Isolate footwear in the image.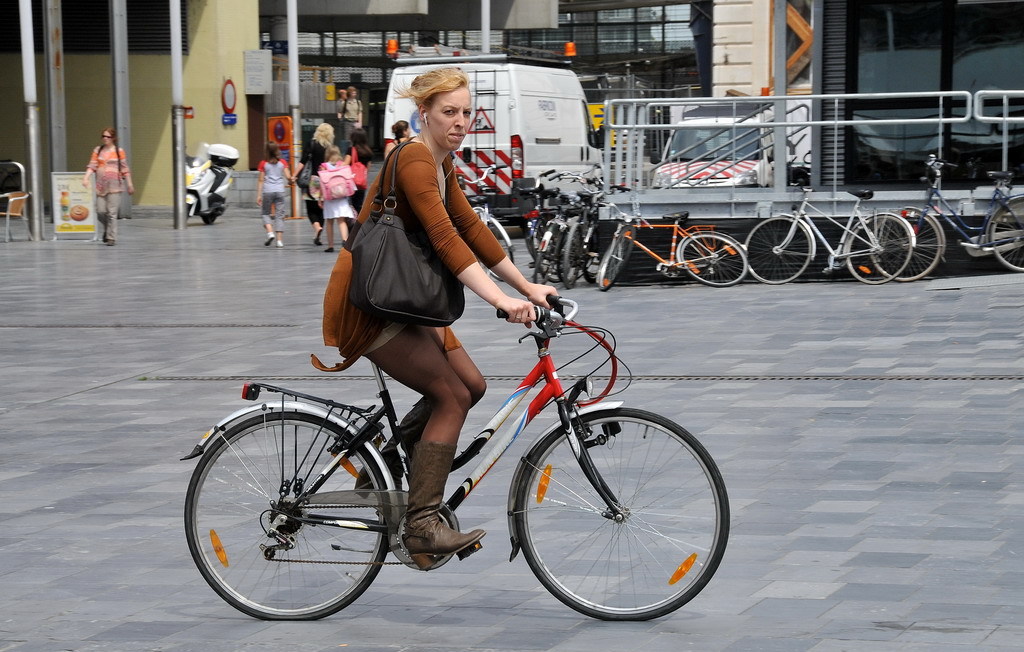
Isolated region: (x1=400, y1=440, x2=488, y2=569).
